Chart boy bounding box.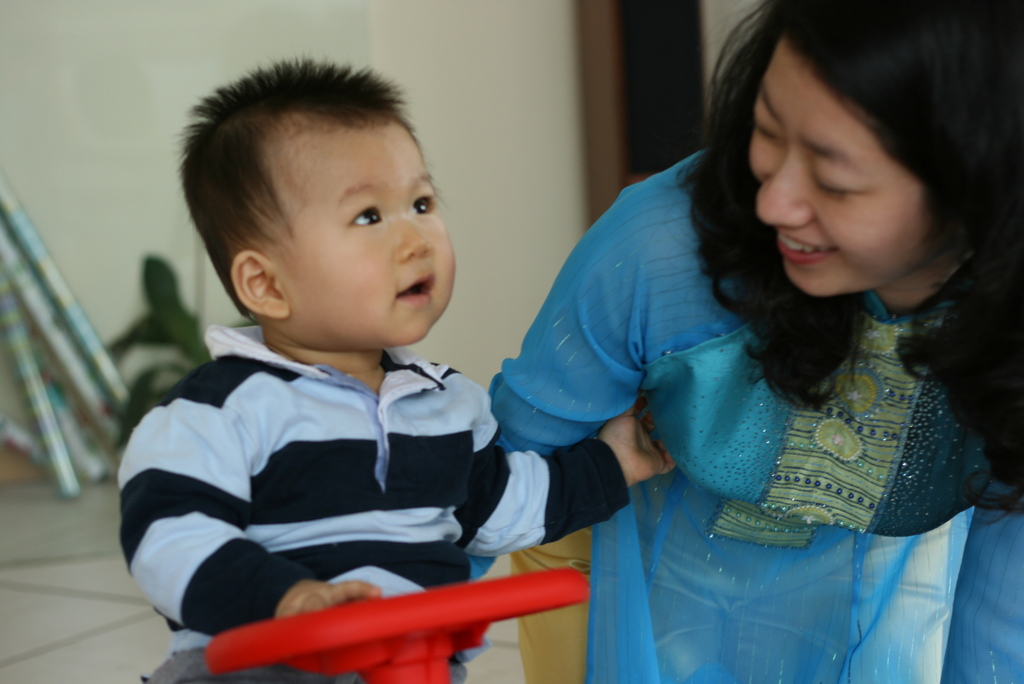
Charted: BBox(254, 37, 760, 654).
